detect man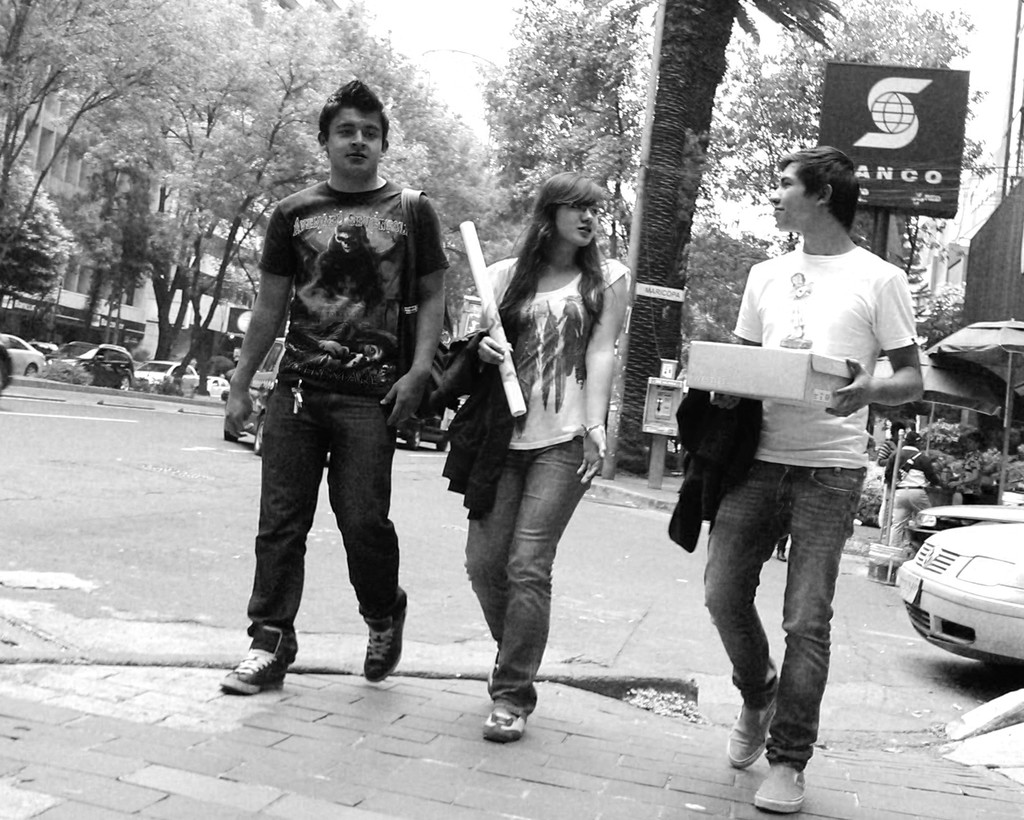
box(883, 434, 935, 546)
